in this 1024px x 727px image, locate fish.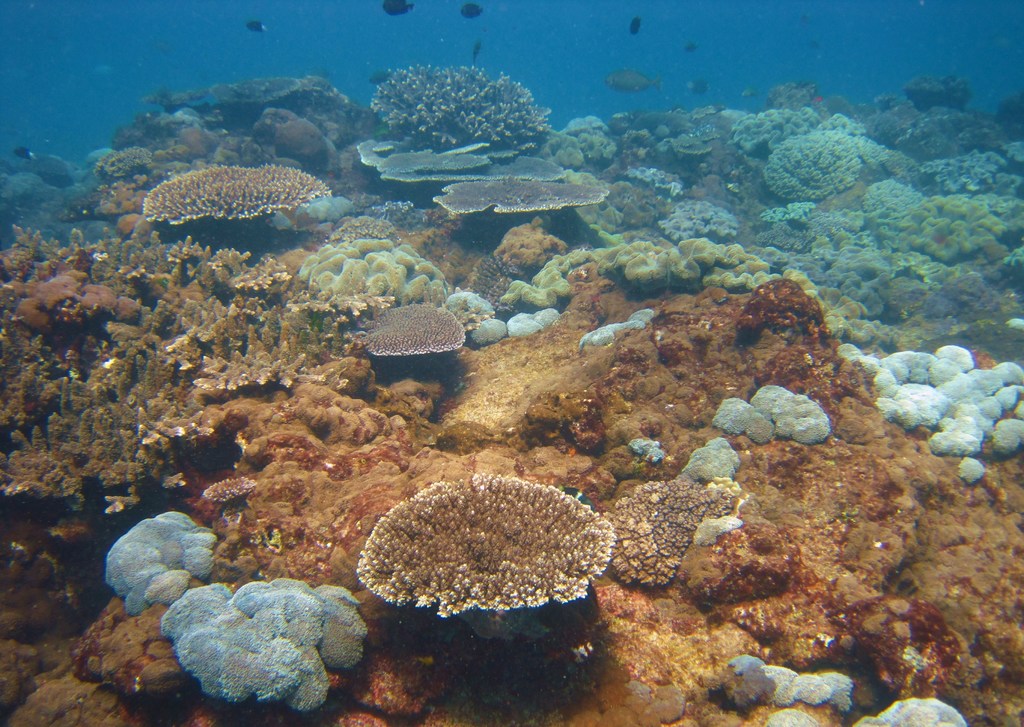
Bounding box: [631, 17, 640, 33].
